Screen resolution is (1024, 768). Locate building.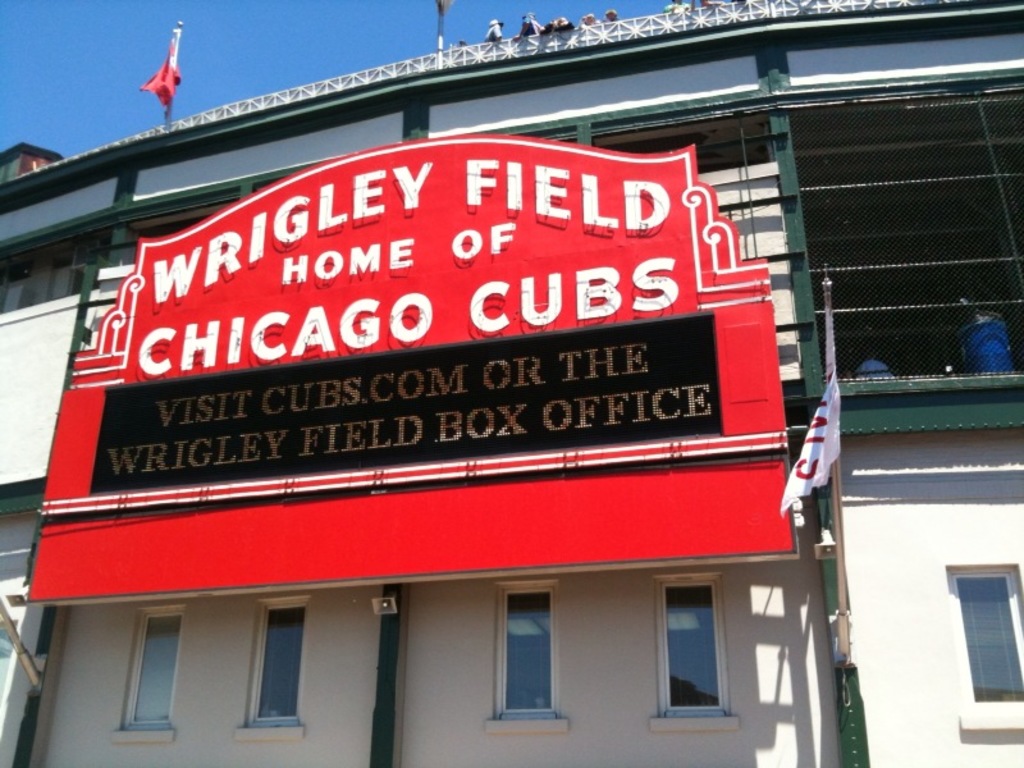
(left=0, top=0, right=1023, bottom=767).
